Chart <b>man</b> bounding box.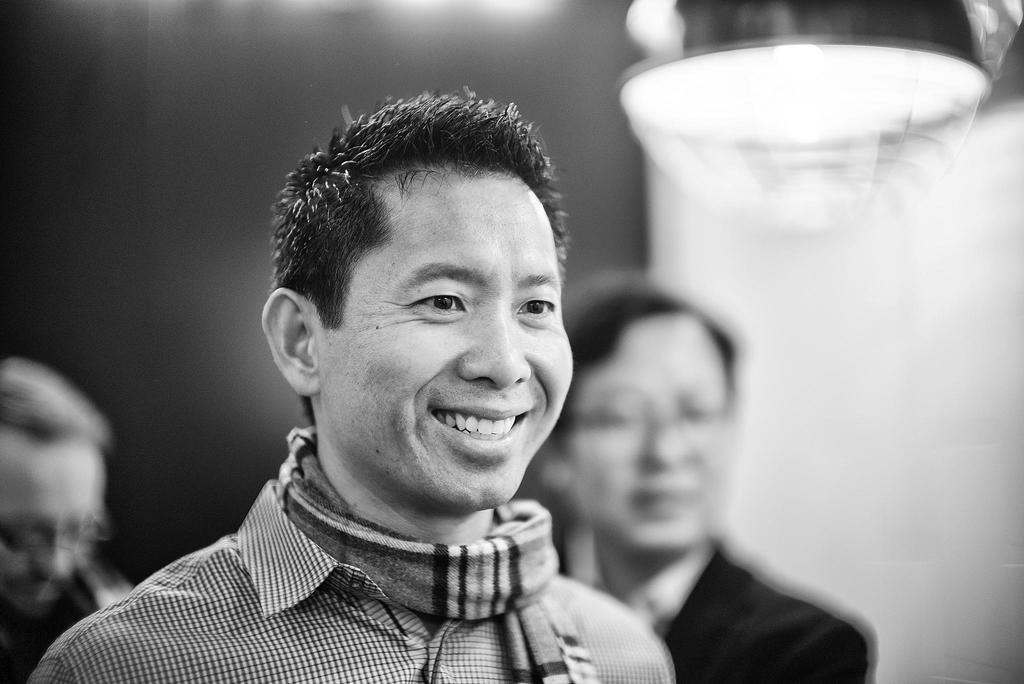
Charted: <region>27, 92, 675, 683</region>.
